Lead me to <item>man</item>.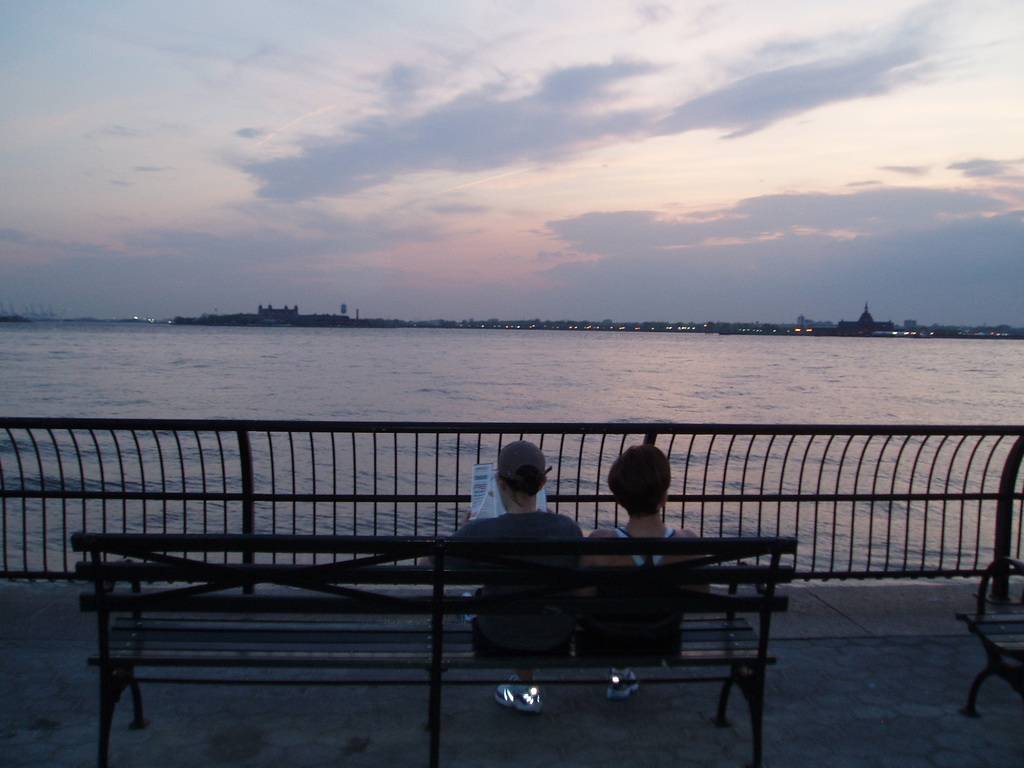
Lead to <box>404,462,589,608</box>.
